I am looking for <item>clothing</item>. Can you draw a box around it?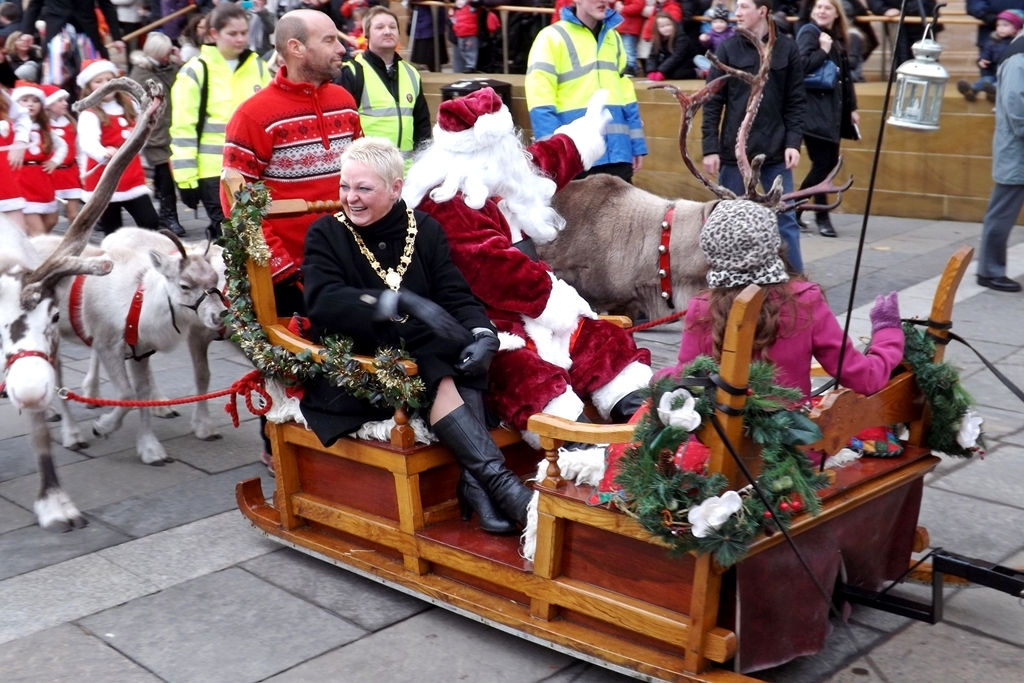
Sure, the bounding box is [14,120,66,215].
